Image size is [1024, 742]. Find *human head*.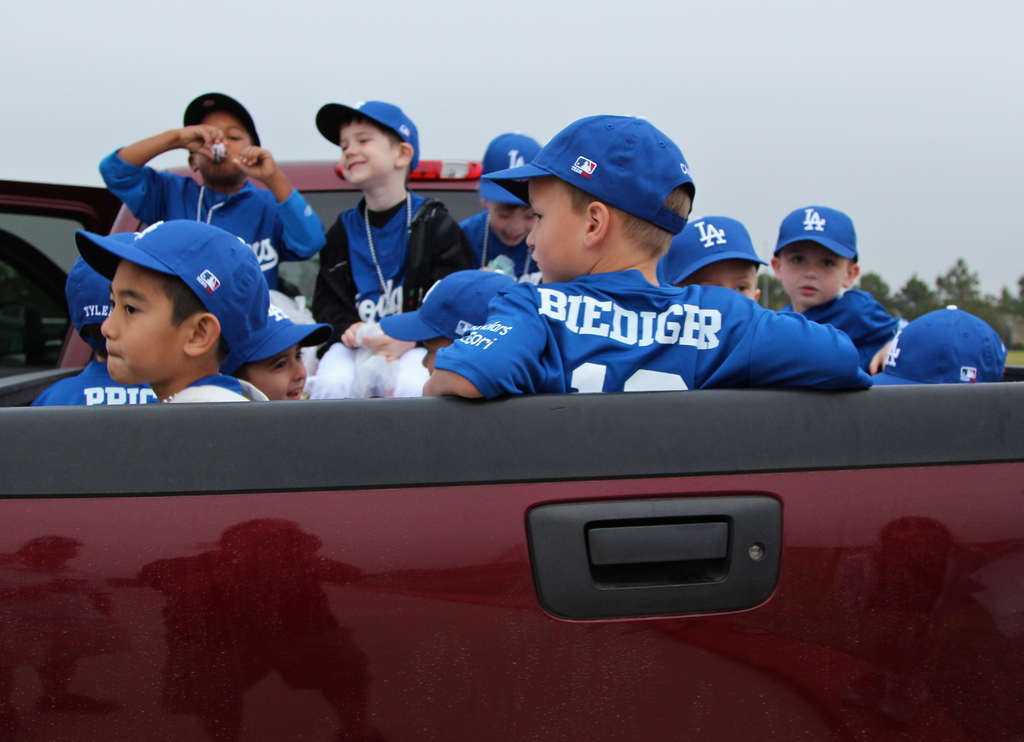
(769,203,861,308).
